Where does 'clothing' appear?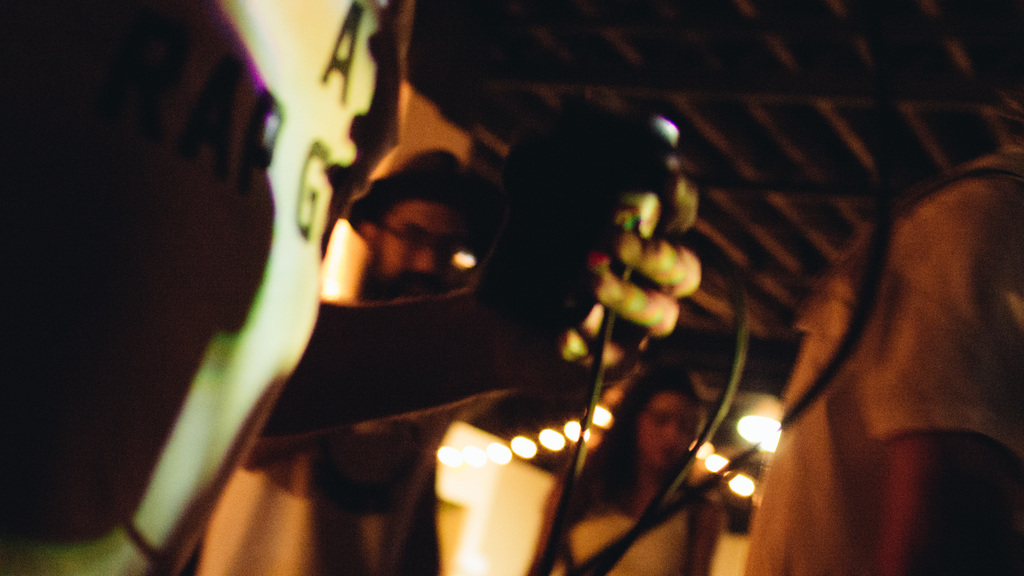
Appears at {"left": 743, "top": 152, "right": 1023, "bottom": 575}.
